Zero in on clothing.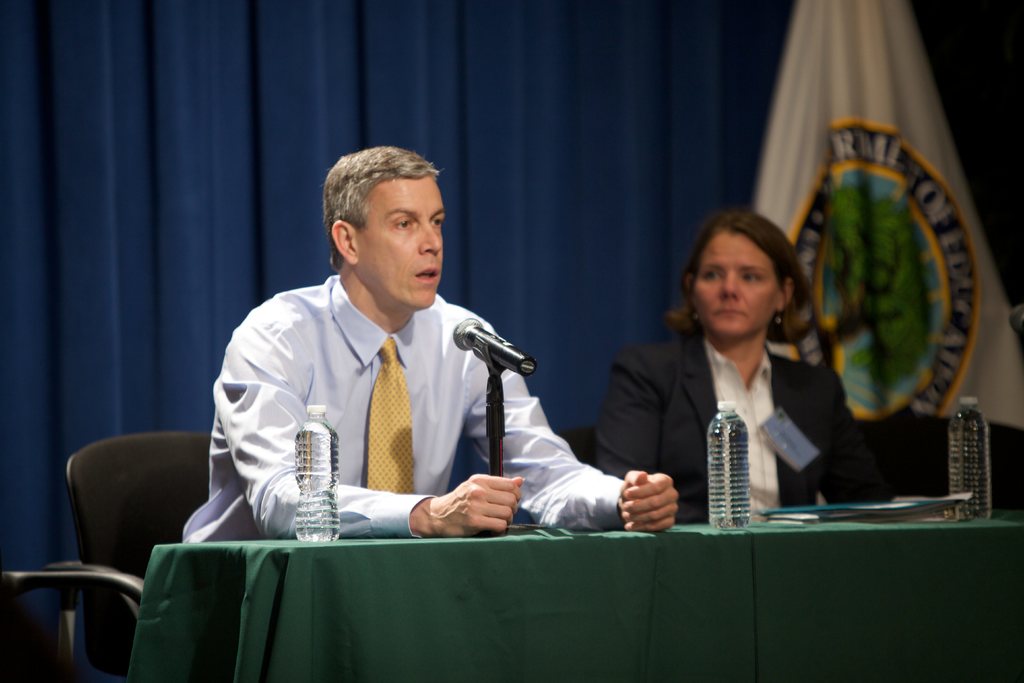
Zeroed in: Rect(191, 236, 580, 561).
